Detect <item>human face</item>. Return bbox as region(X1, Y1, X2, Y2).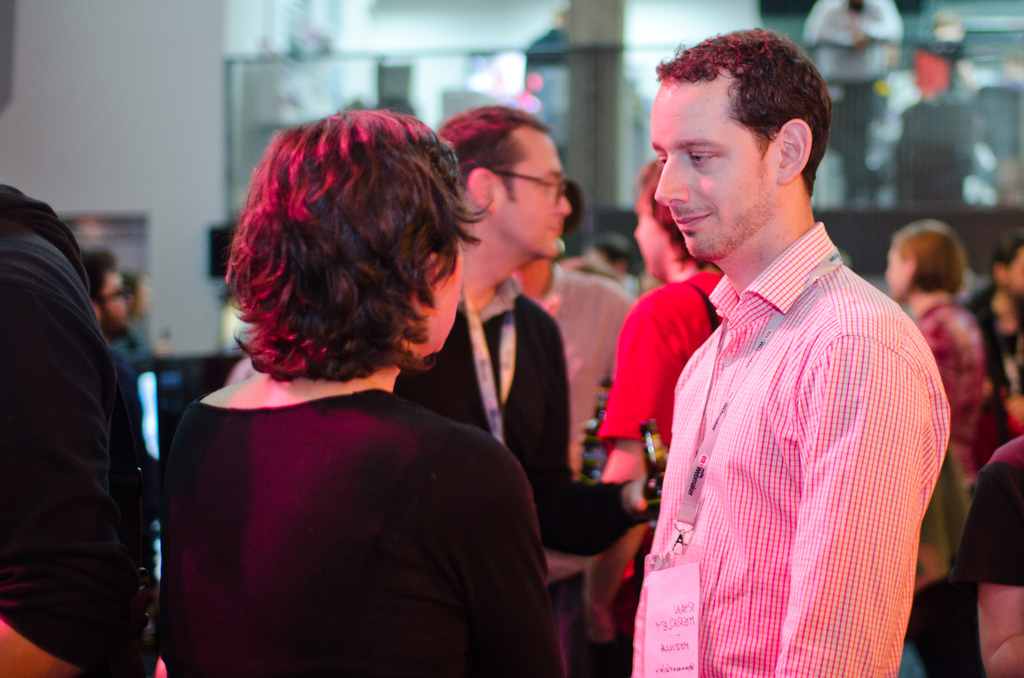
region(425, 244, 459, 344).
